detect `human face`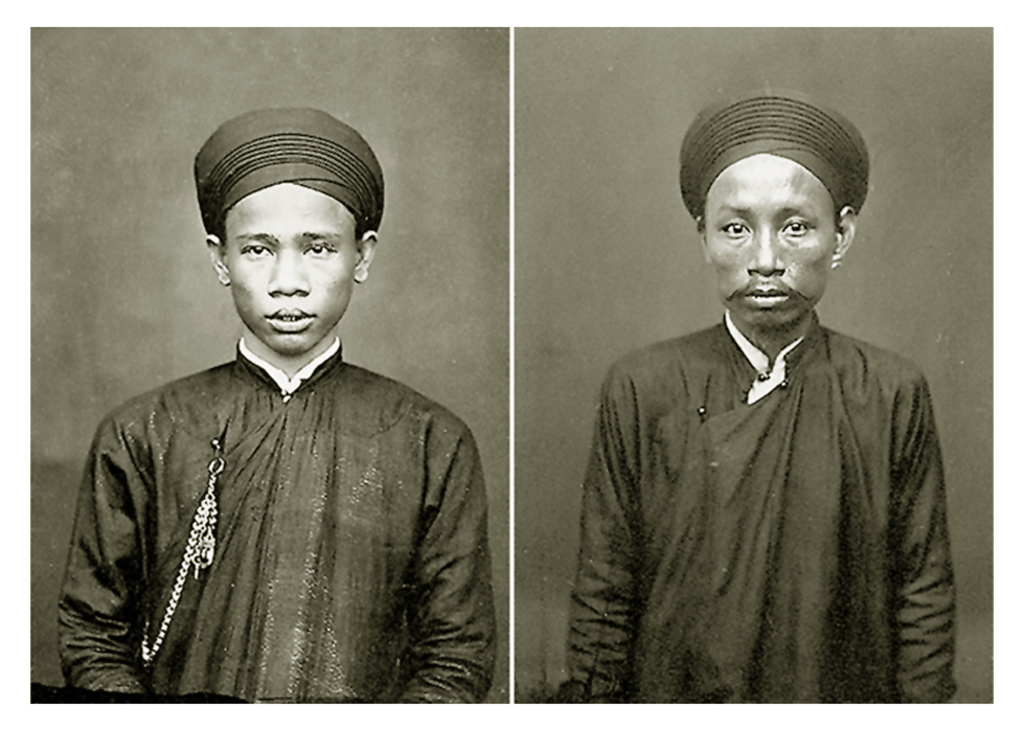
700/153/839/325
